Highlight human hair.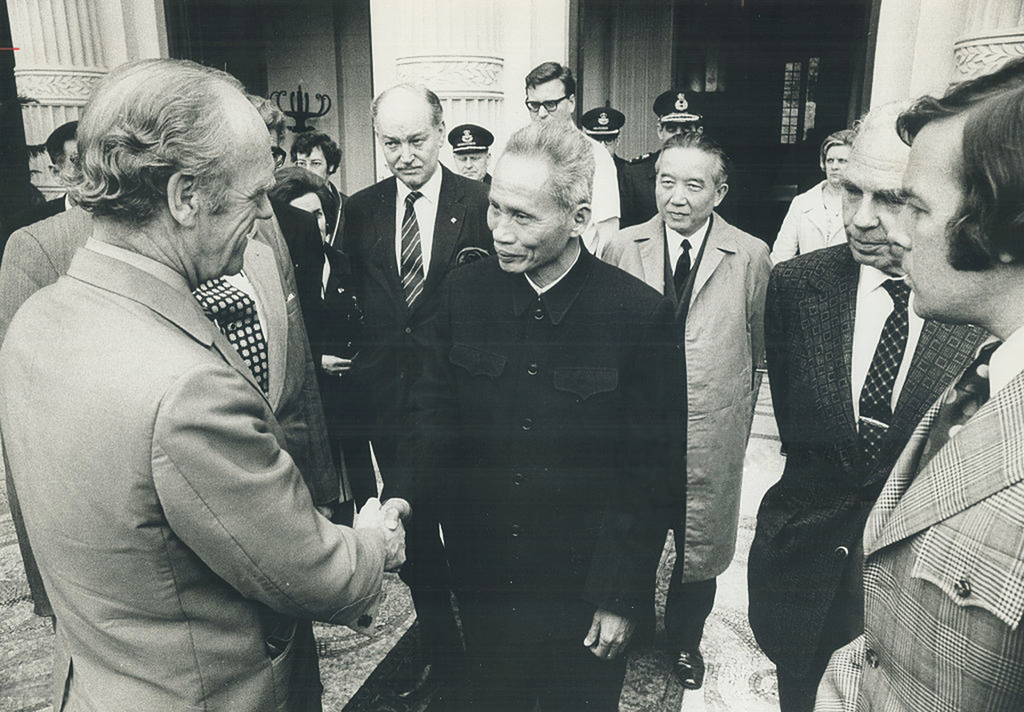
Highlighted region: left=819, top=125, right=858, bottom=174.
